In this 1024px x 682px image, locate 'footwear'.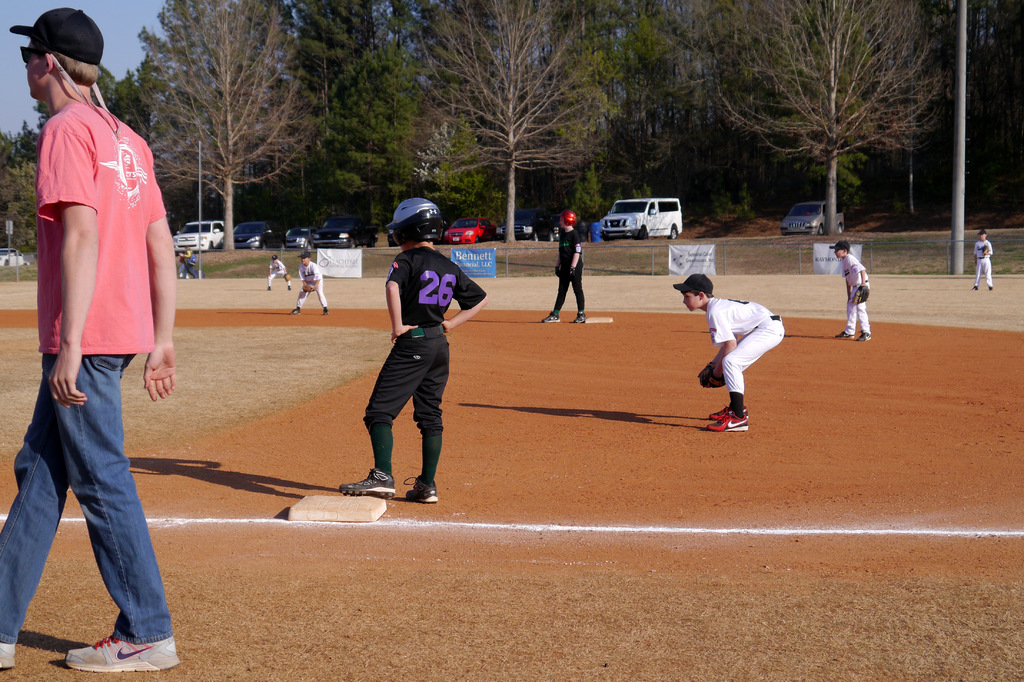
Bounding box: bbox(0, 638, 18, 670).
